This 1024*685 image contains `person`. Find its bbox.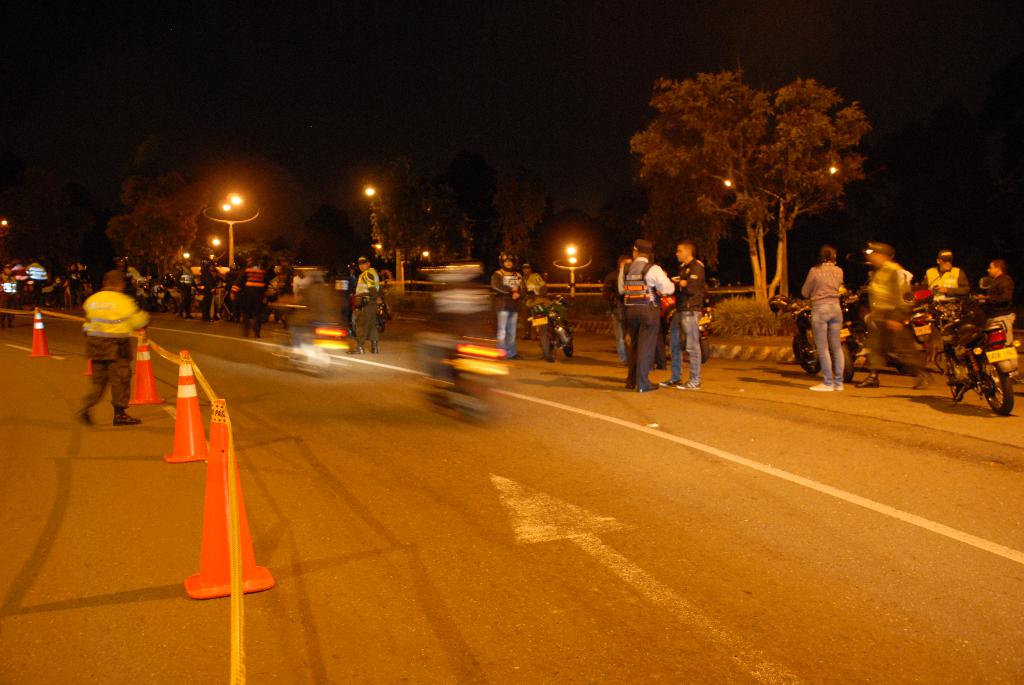
492:249:526:358.
